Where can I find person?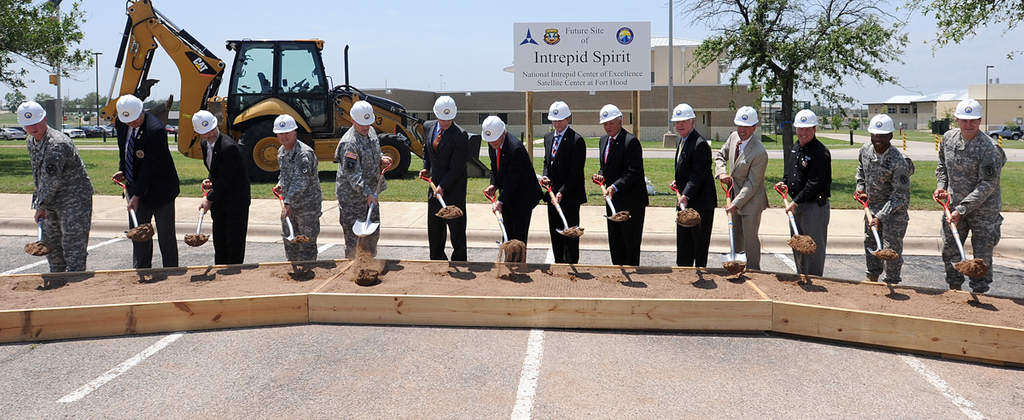
You can find it at (775, 107, 832, 275).
